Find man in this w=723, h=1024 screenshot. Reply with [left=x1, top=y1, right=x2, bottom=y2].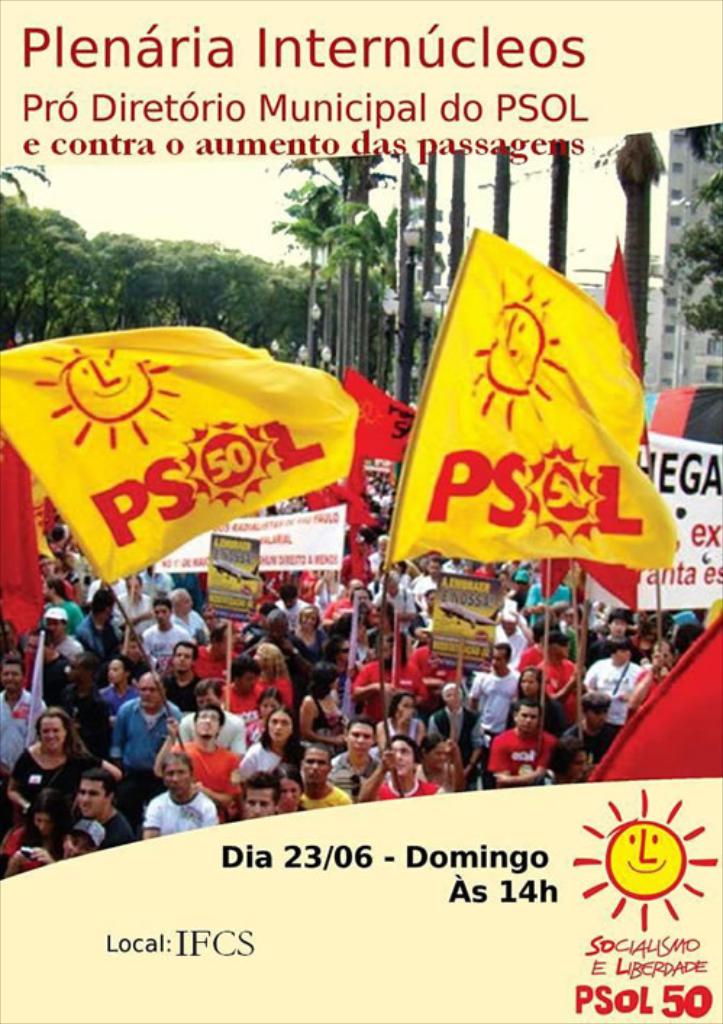
[left=242, top=772, right=278, bottom=820].
